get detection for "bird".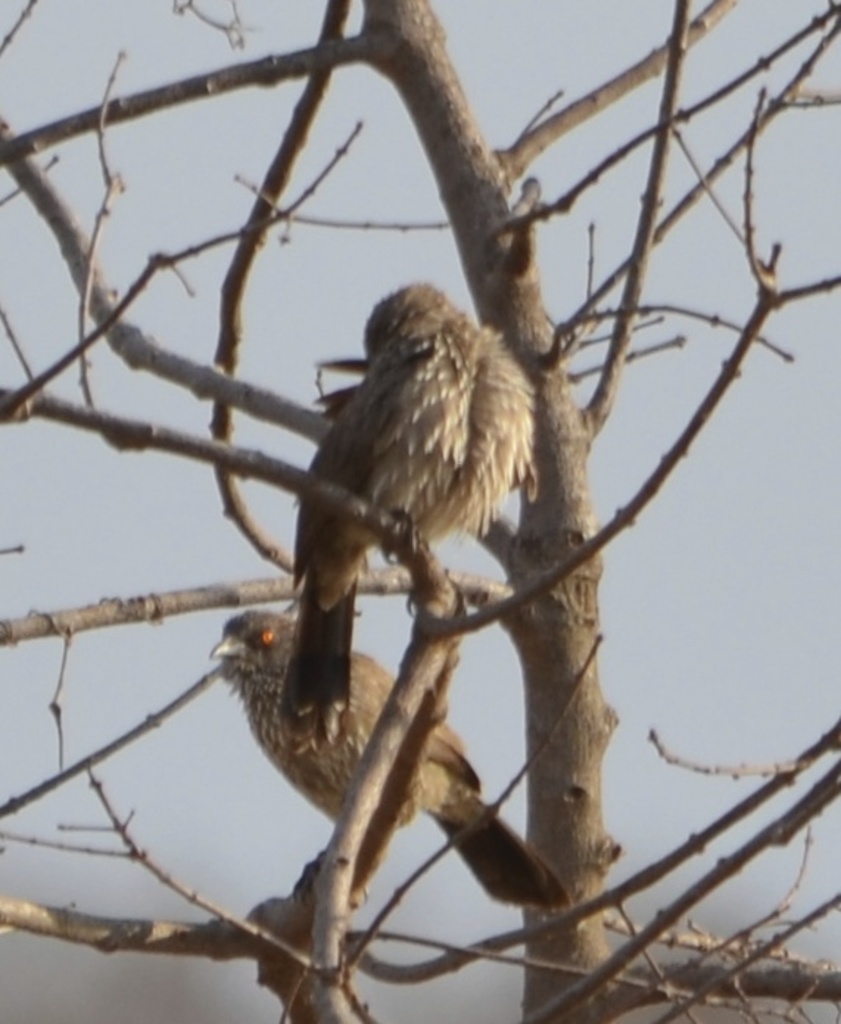
Detection: l=246, t=301, r=580, b=796.
